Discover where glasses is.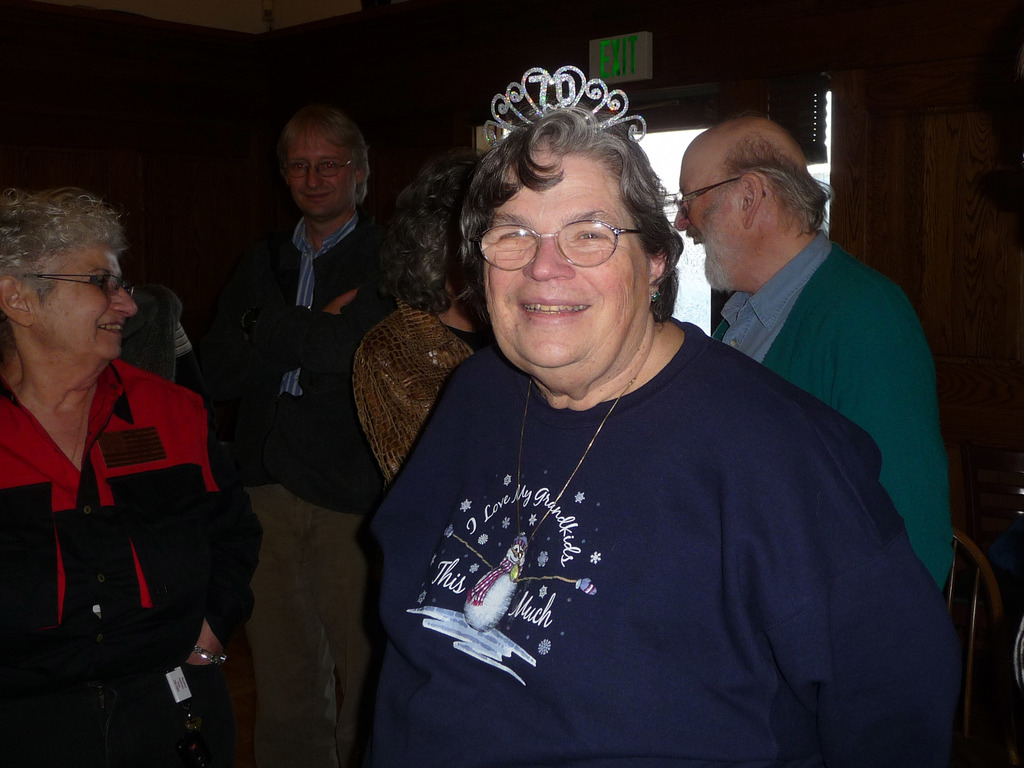
Discovered at [283,157,365,179].
